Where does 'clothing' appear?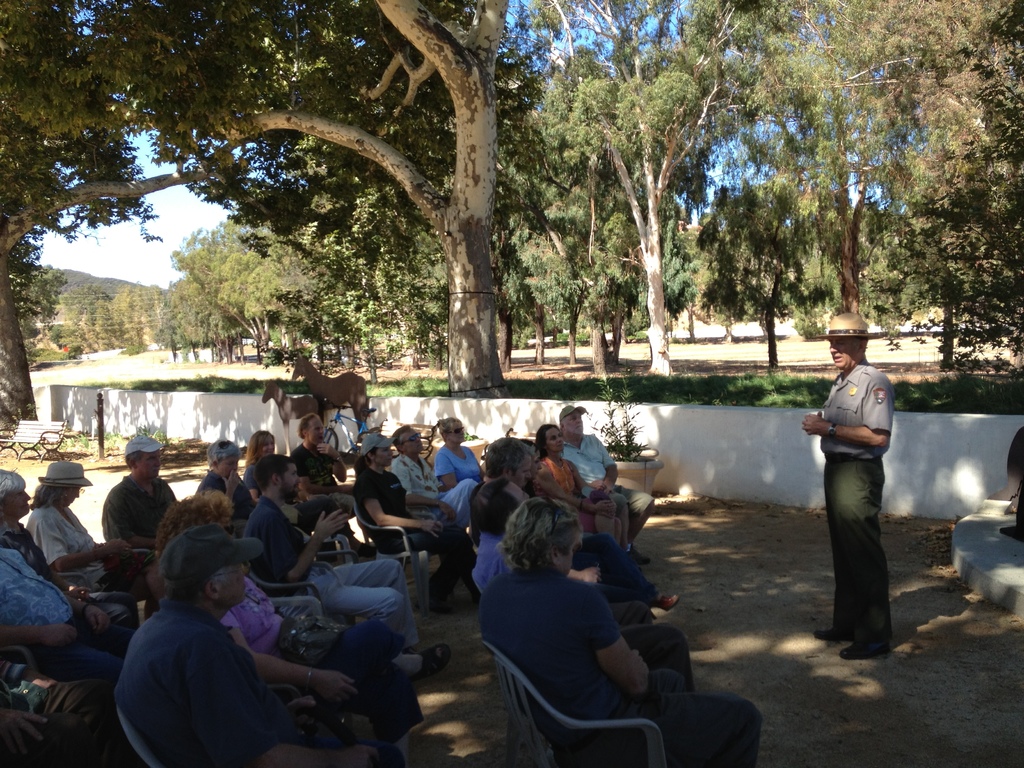
Appears at detection(96, 465, 177, 541).
